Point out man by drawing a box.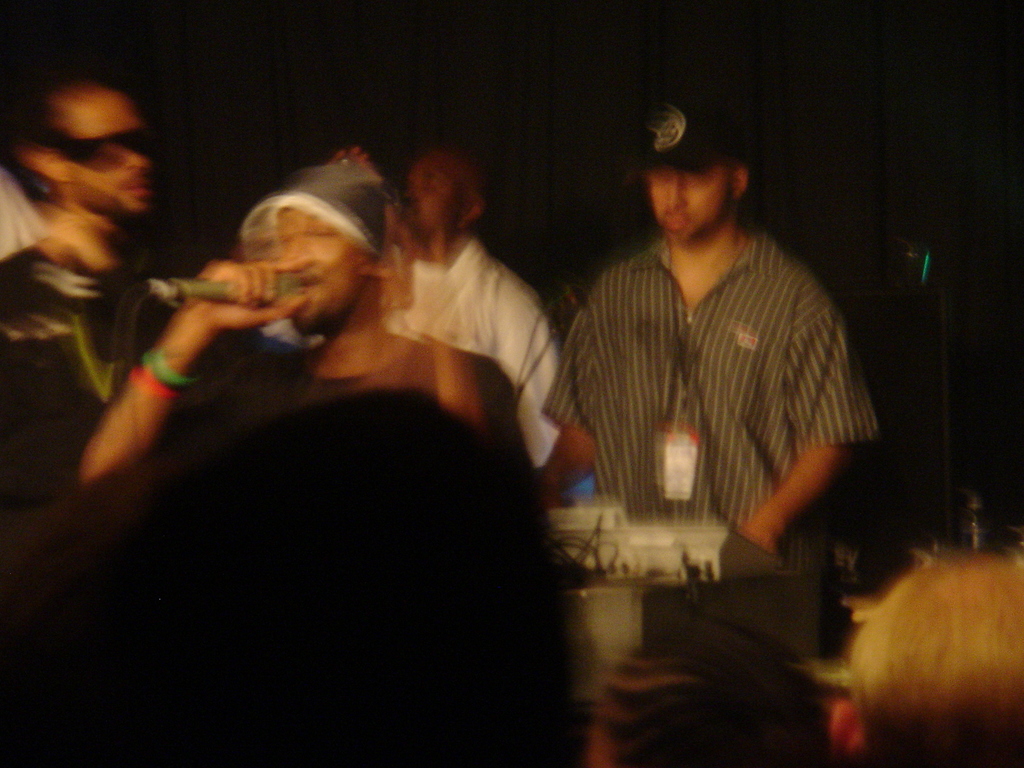
391,140,561,450.
